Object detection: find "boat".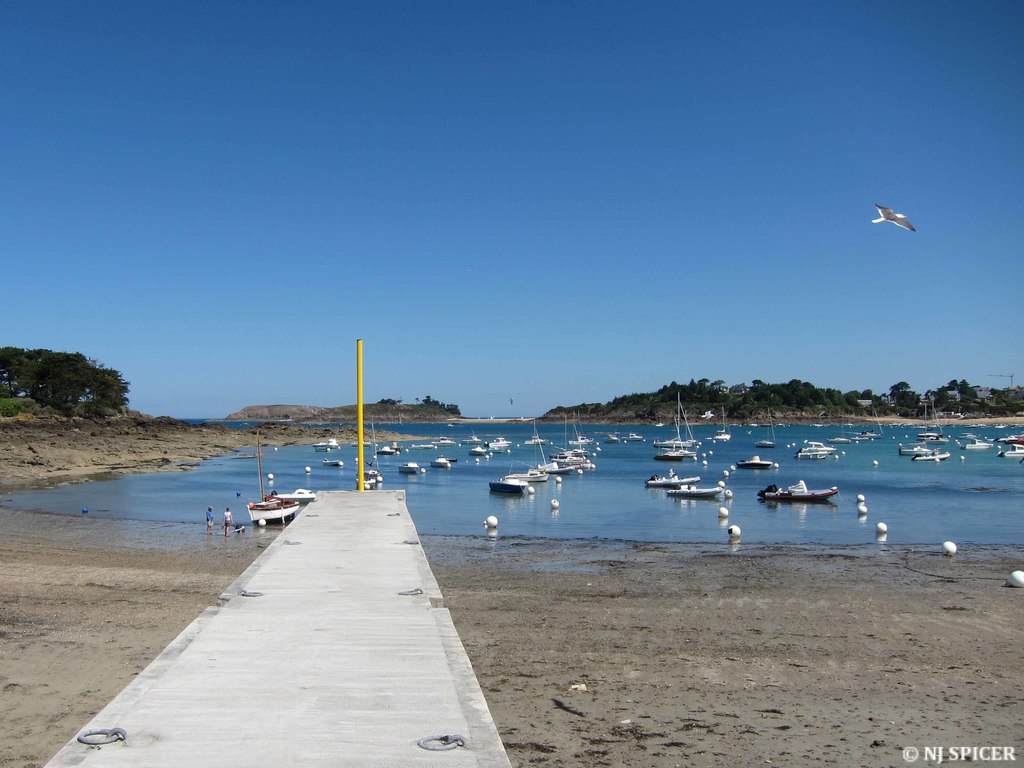
x1=708, y1=404, x2=732, y2=440.
